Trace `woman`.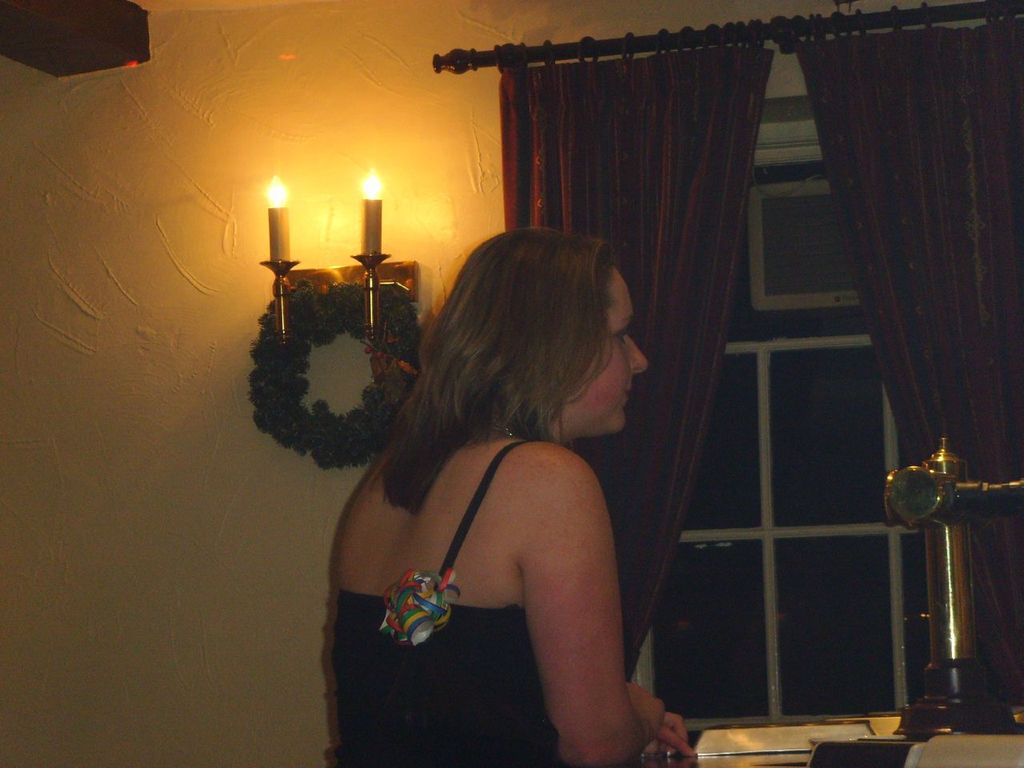
Traced to box=[328, 224, 702, 767].
